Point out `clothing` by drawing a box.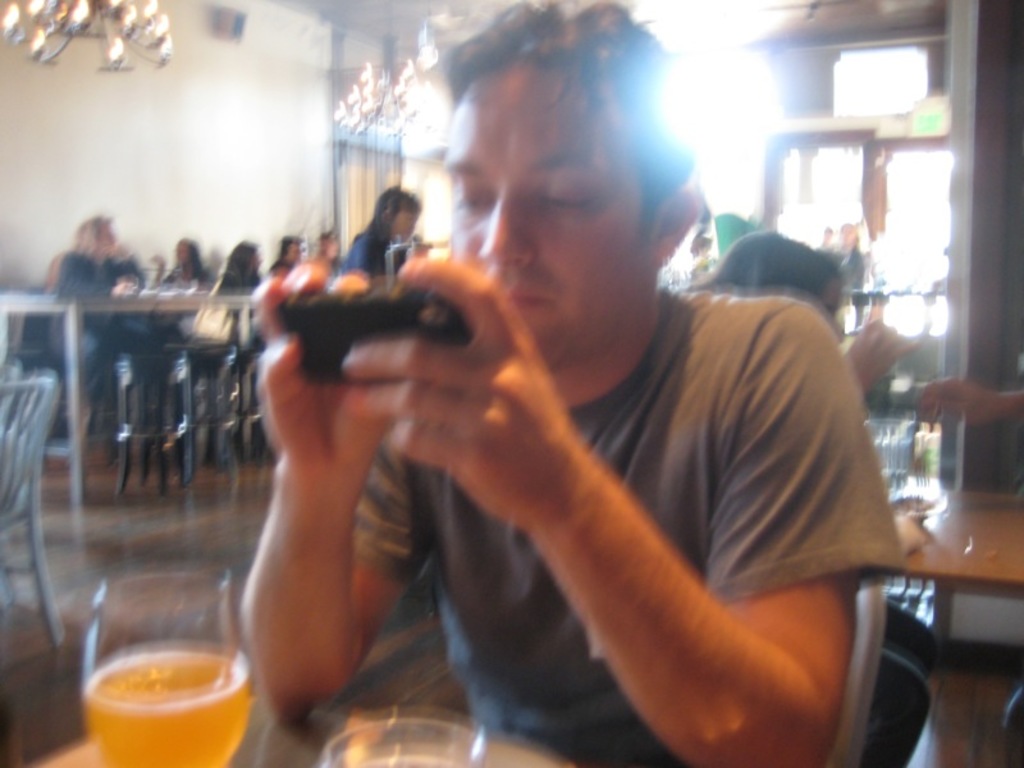
l=335, t=207, r=887, b=762.
